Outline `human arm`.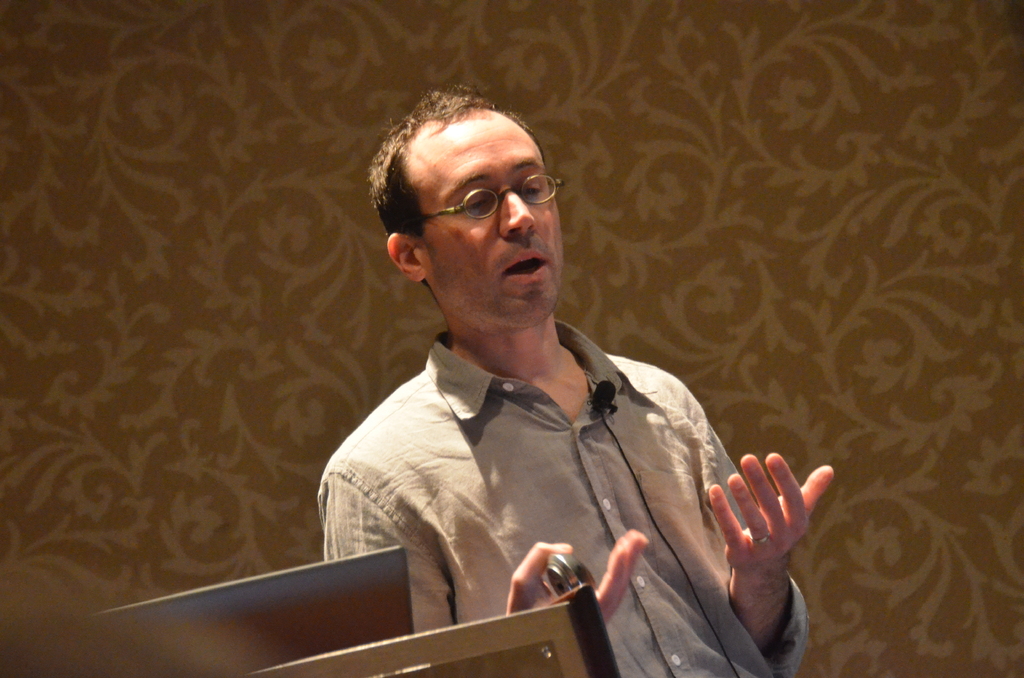
Outline: rect(660, 348, 838, 674).
